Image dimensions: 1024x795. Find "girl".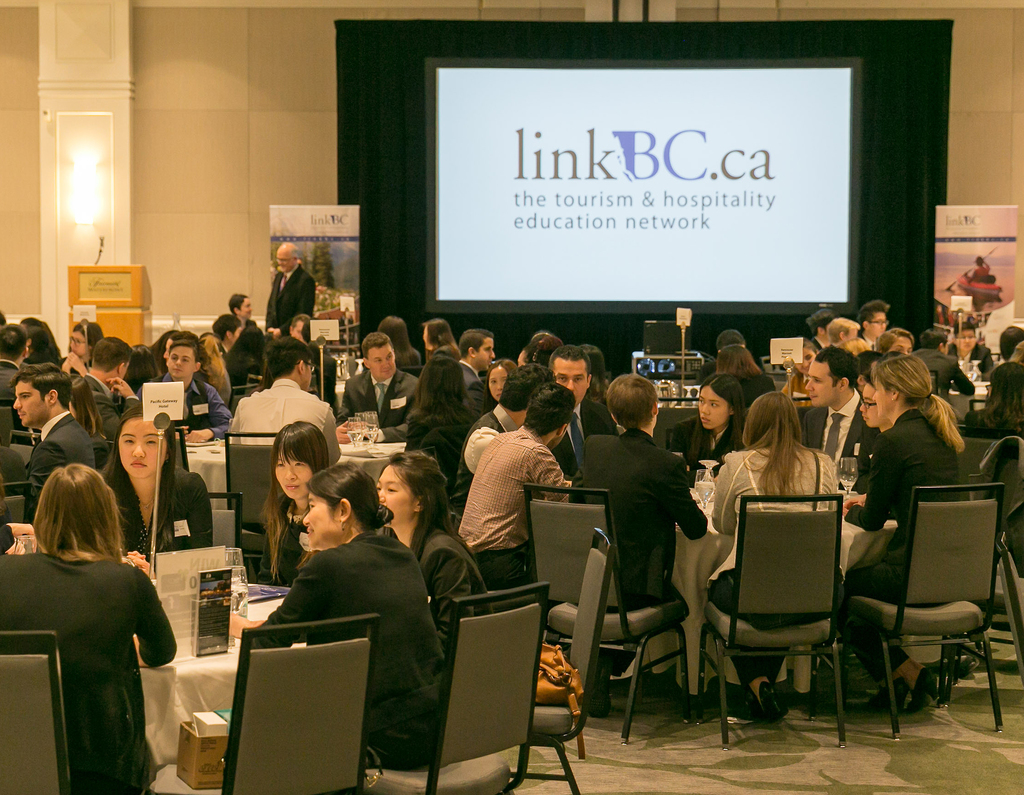
Rect(400, 355, 475, 512).
